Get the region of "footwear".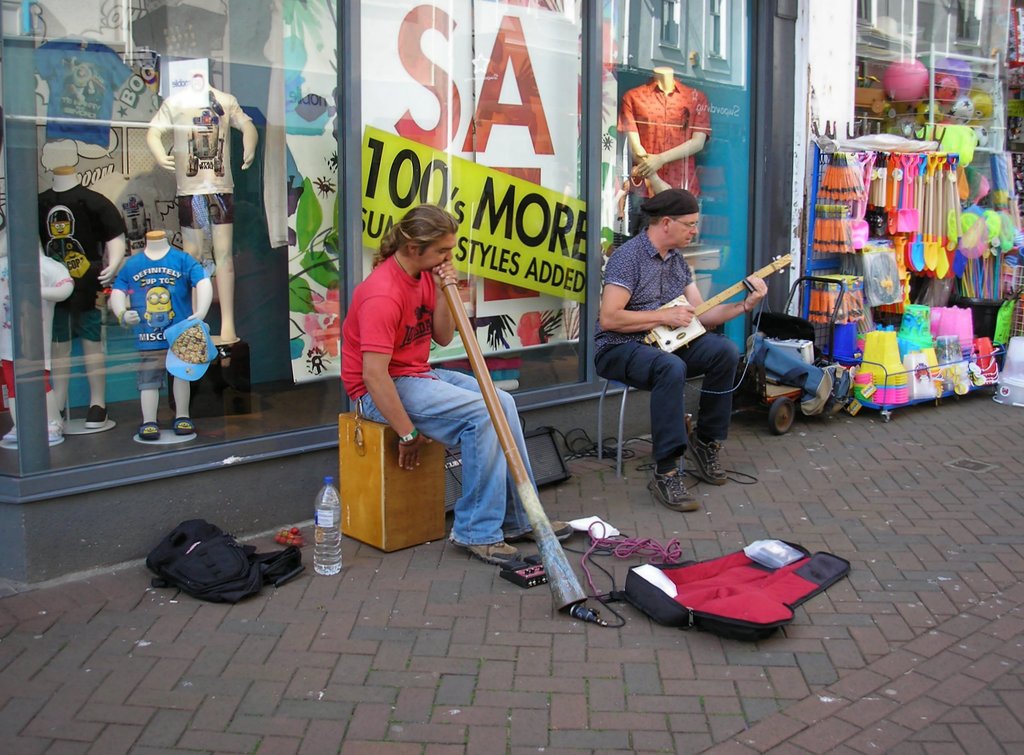
x1=687 y1=430 x2=729 y2=486.
